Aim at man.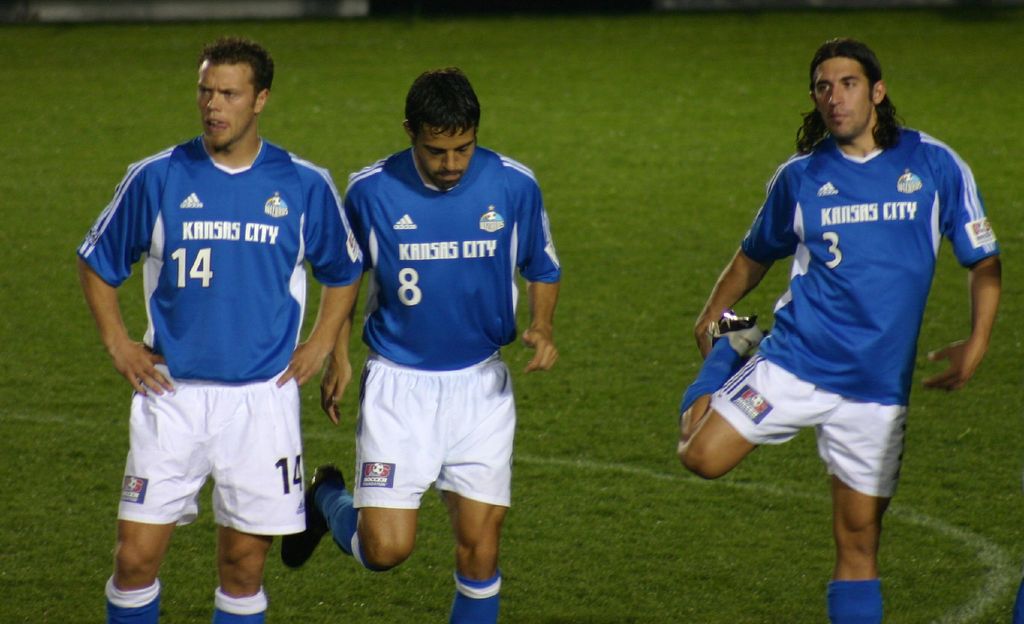
Aimed at rect(79, 36, 362, 623).
